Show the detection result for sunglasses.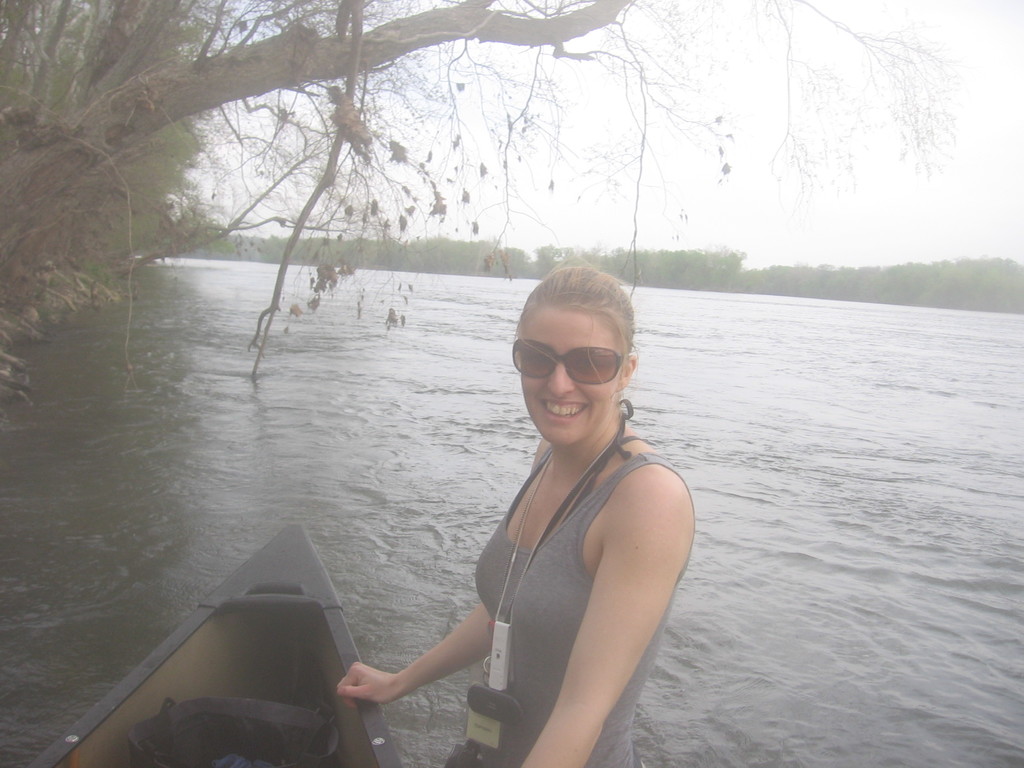
x1=506 y1=336 x2=632 y2=388.
